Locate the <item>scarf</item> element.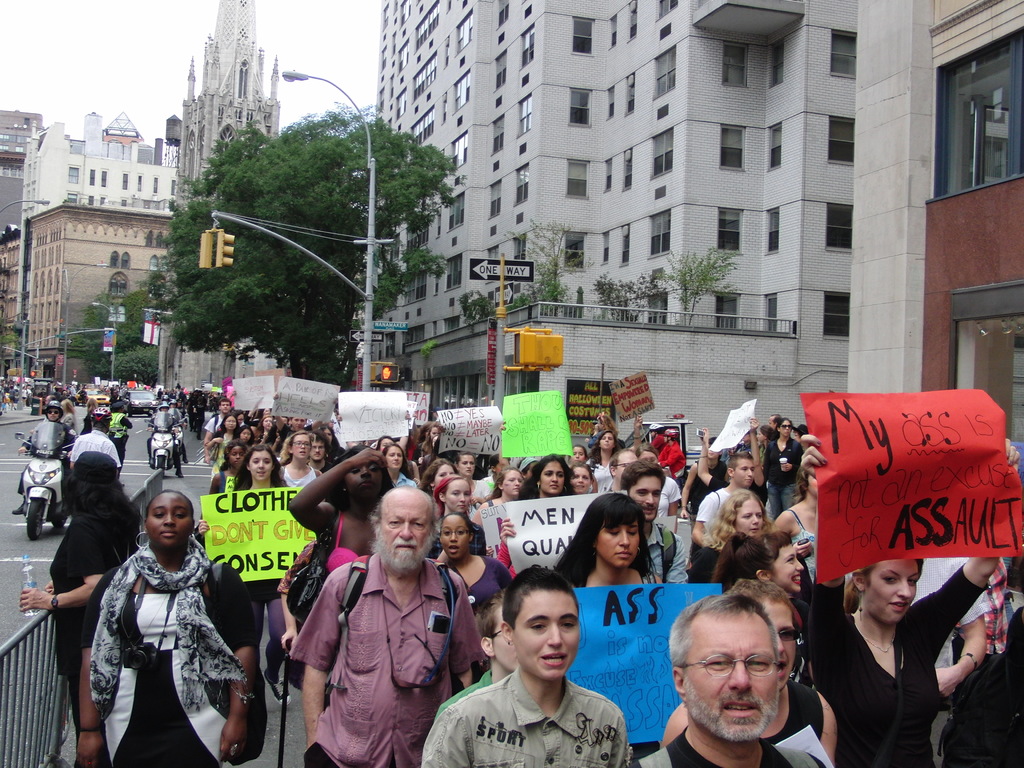
Element bbox: 82,534,255,716.
